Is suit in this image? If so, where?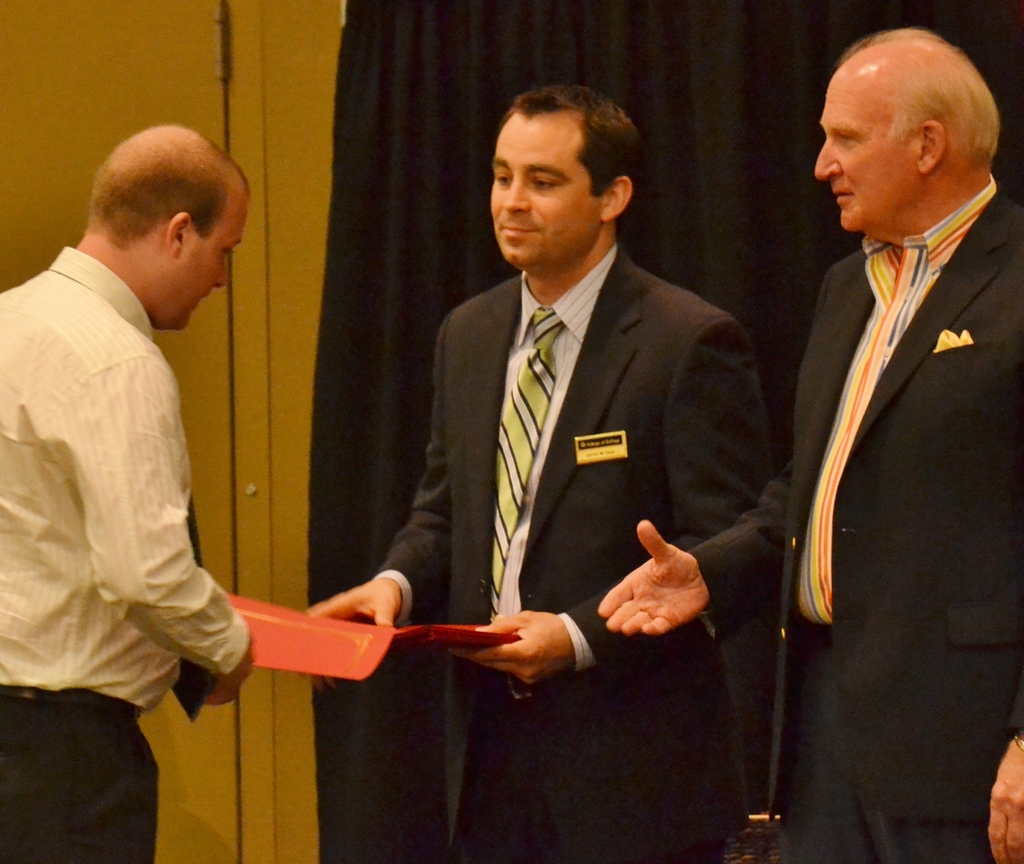
Yes, at {"left": 691, "top": 190, "right": 1023, "bottom": 863}.
